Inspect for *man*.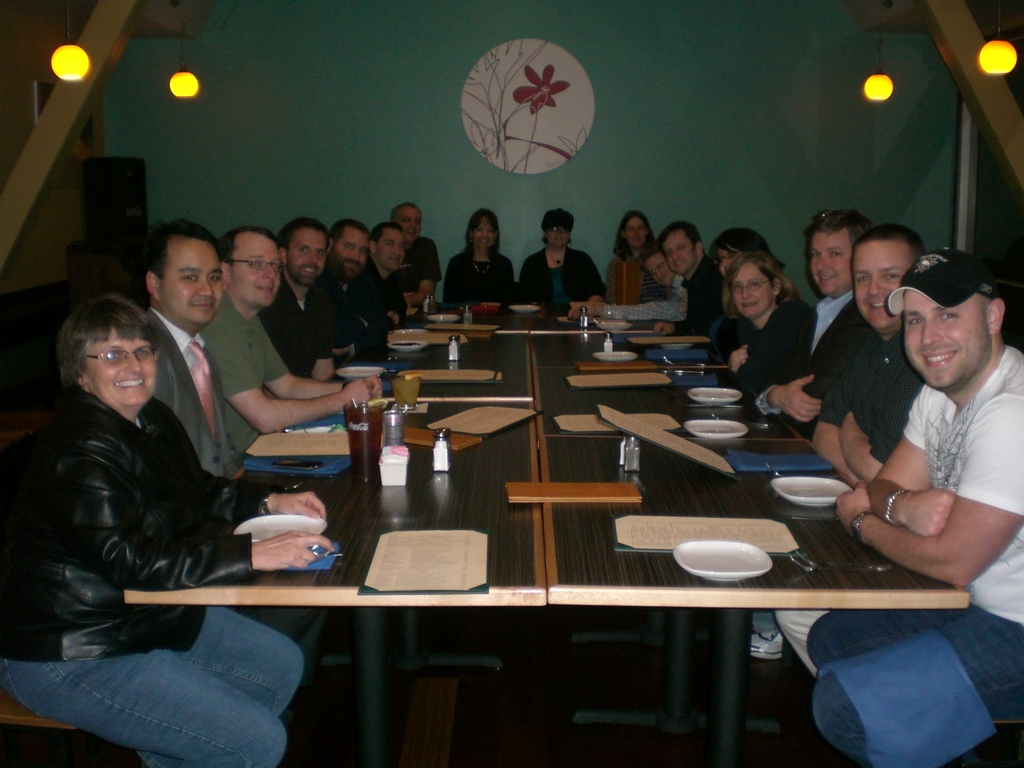
Inspection: <box>350,223,406,321</box>.
